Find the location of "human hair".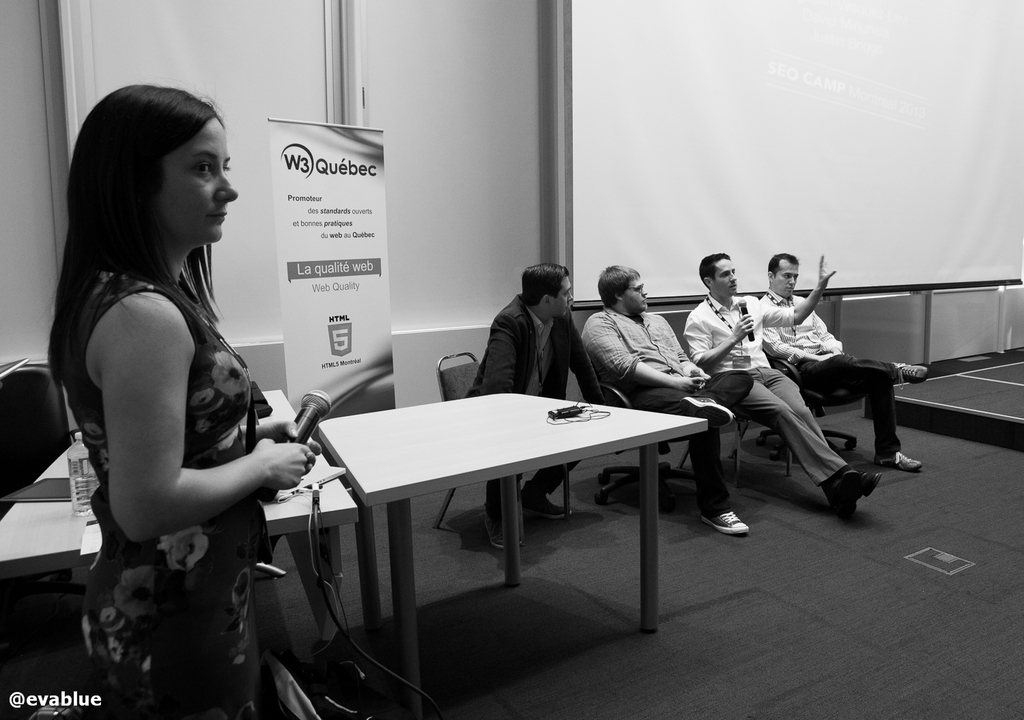
Location: (left=68, top=79, right=236, bottom=363).
